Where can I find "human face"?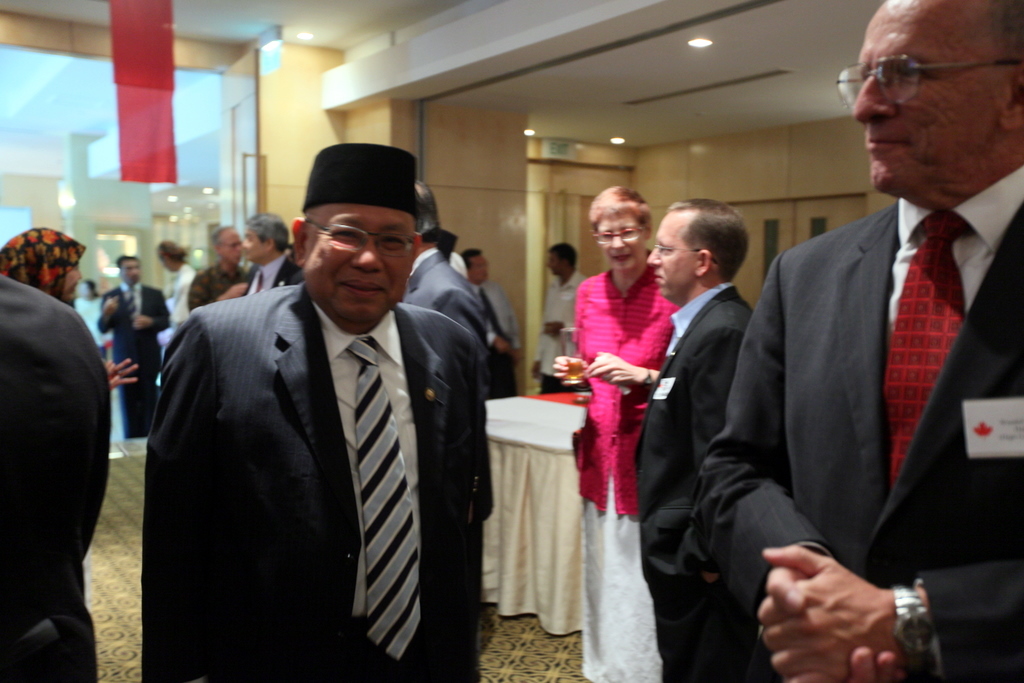
You can find it at [645,215,704,310].
